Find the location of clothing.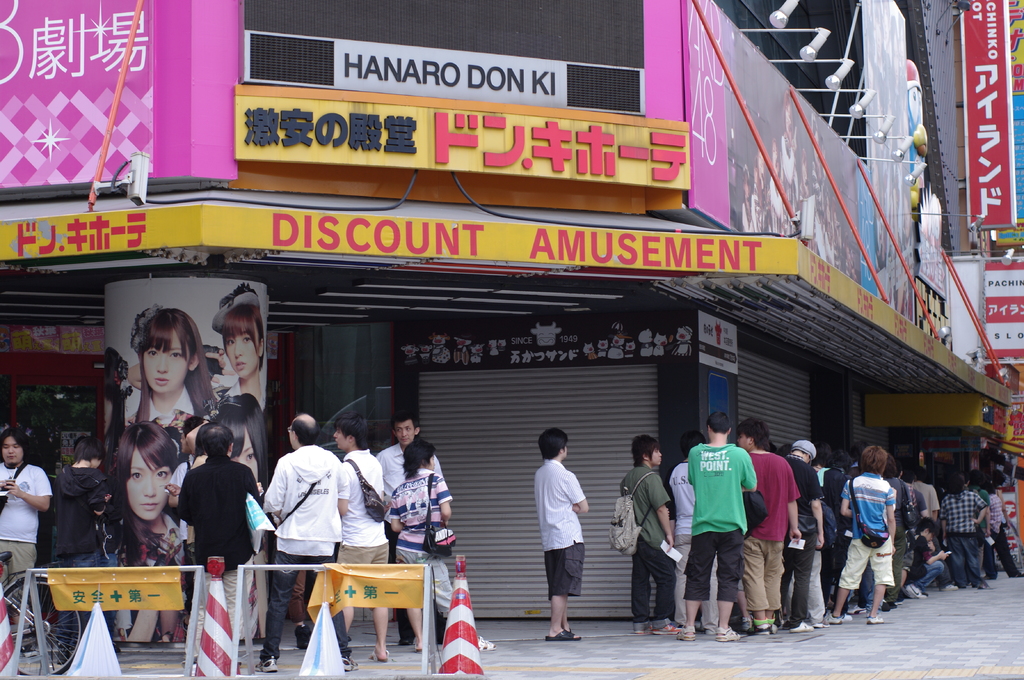
Location: {"x1": 543, "y1": 455, "x2": 588, "y2": 594}.
